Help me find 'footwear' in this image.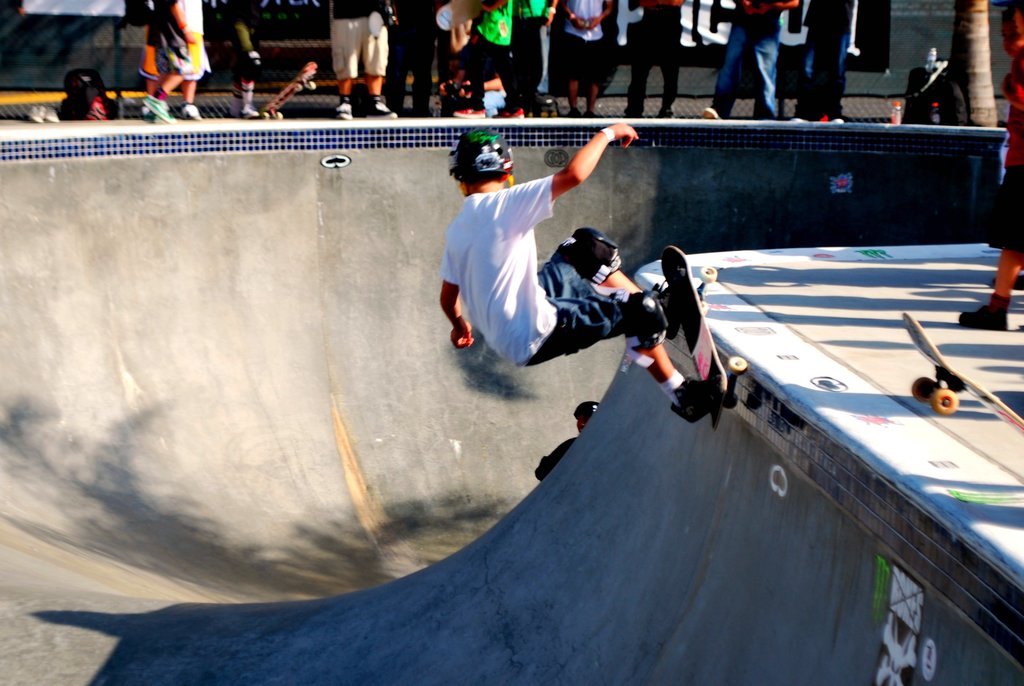
Found it: crop(452, 95, 491, 123).
